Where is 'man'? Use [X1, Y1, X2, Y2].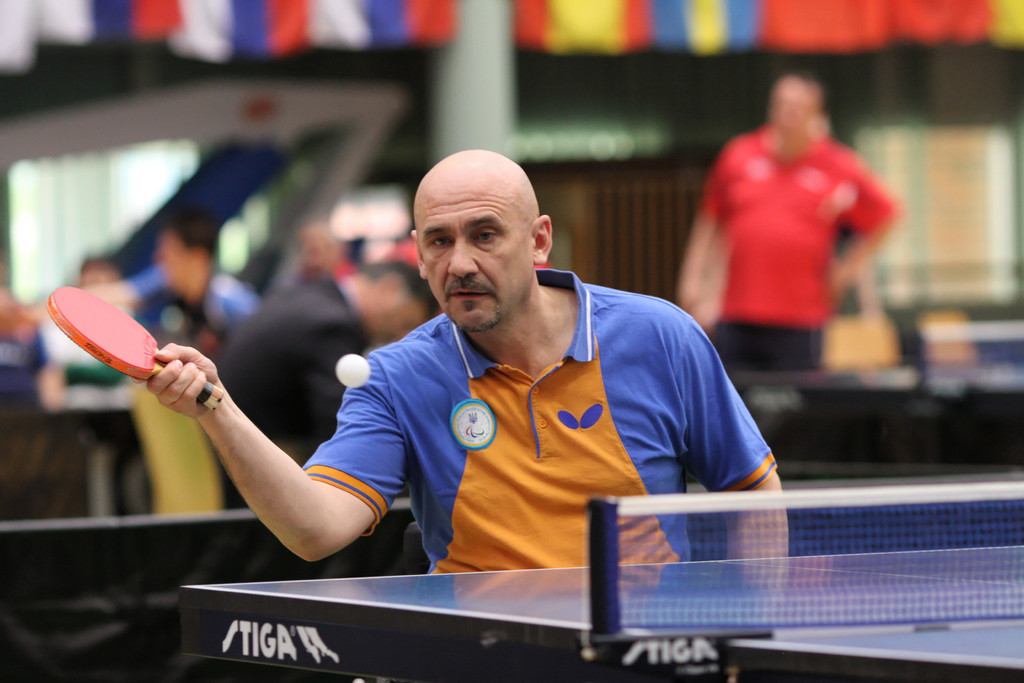
[217, 256, 440, 453].
